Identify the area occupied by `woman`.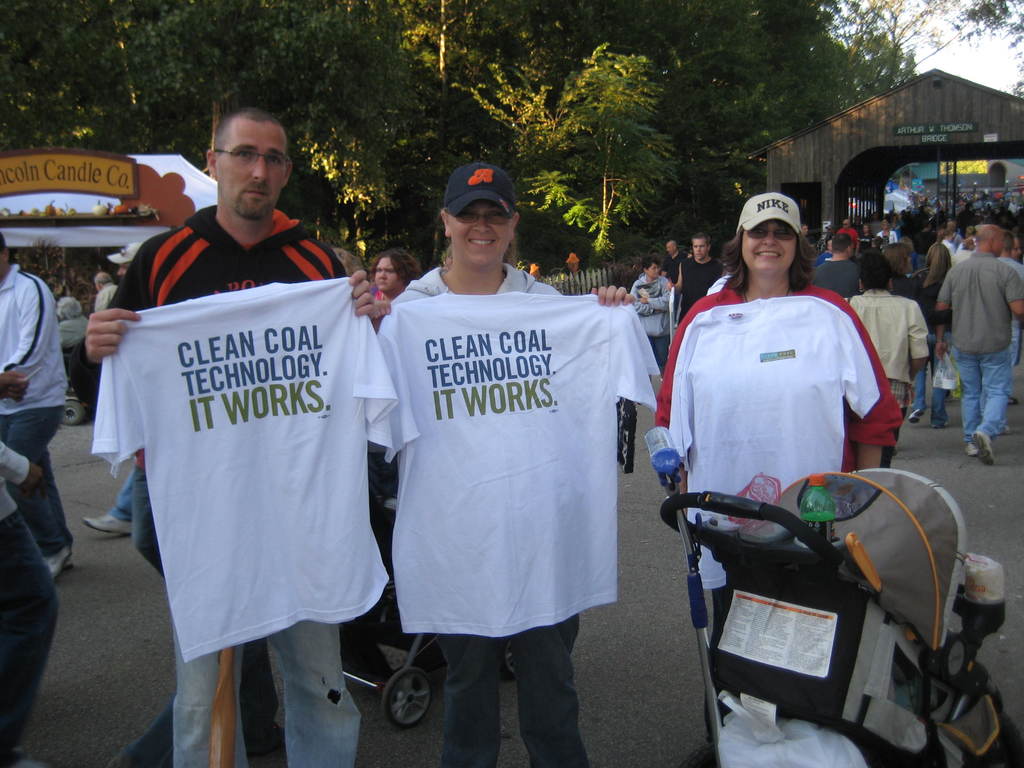
Area: 660:200:905:665.
